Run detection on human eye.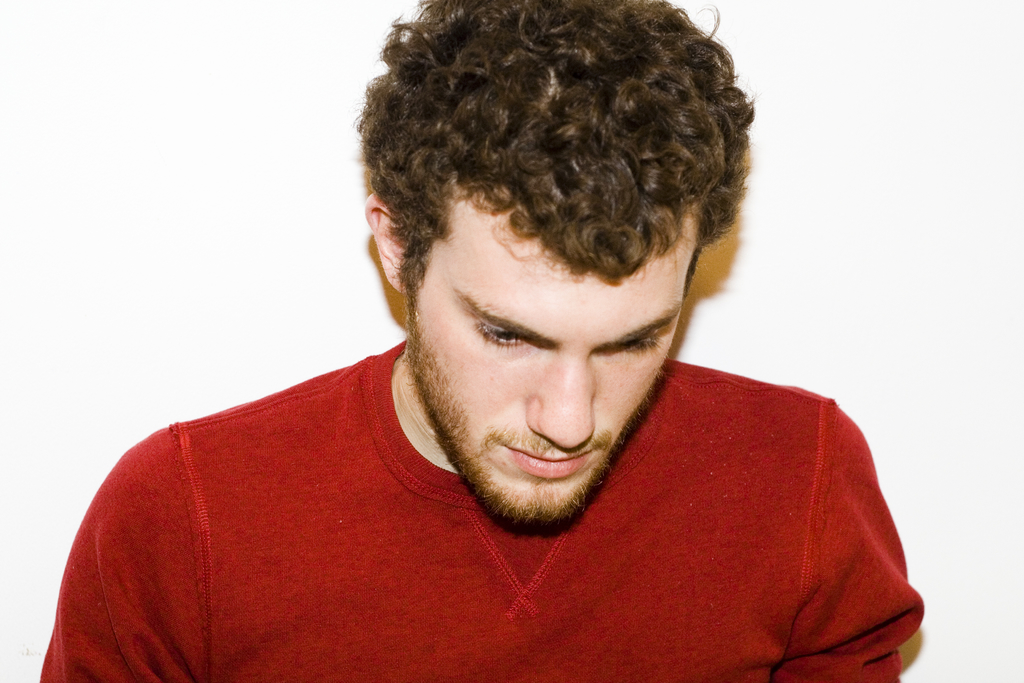
Result: BBox(606, 328, 671, 353).
